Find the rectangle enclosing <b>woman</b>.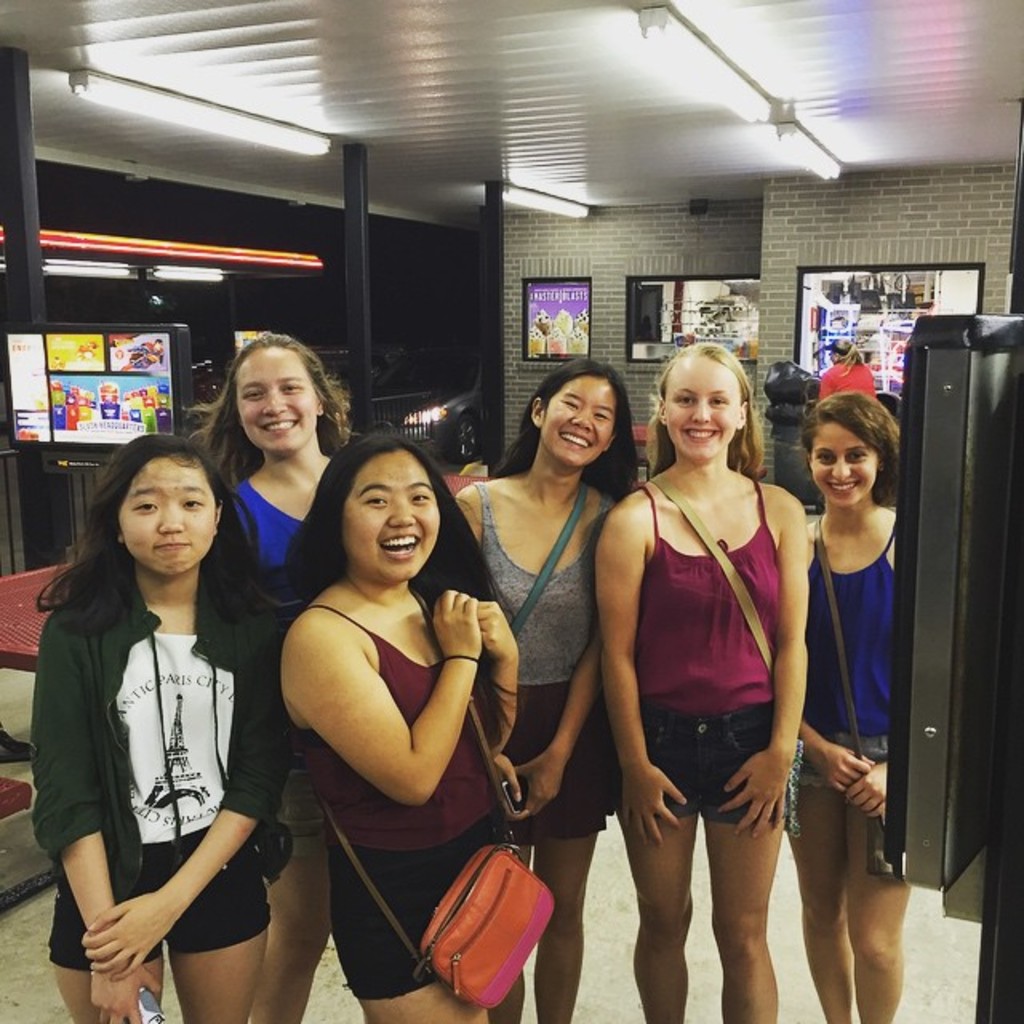
rect(32, 430, 283, 1022).
